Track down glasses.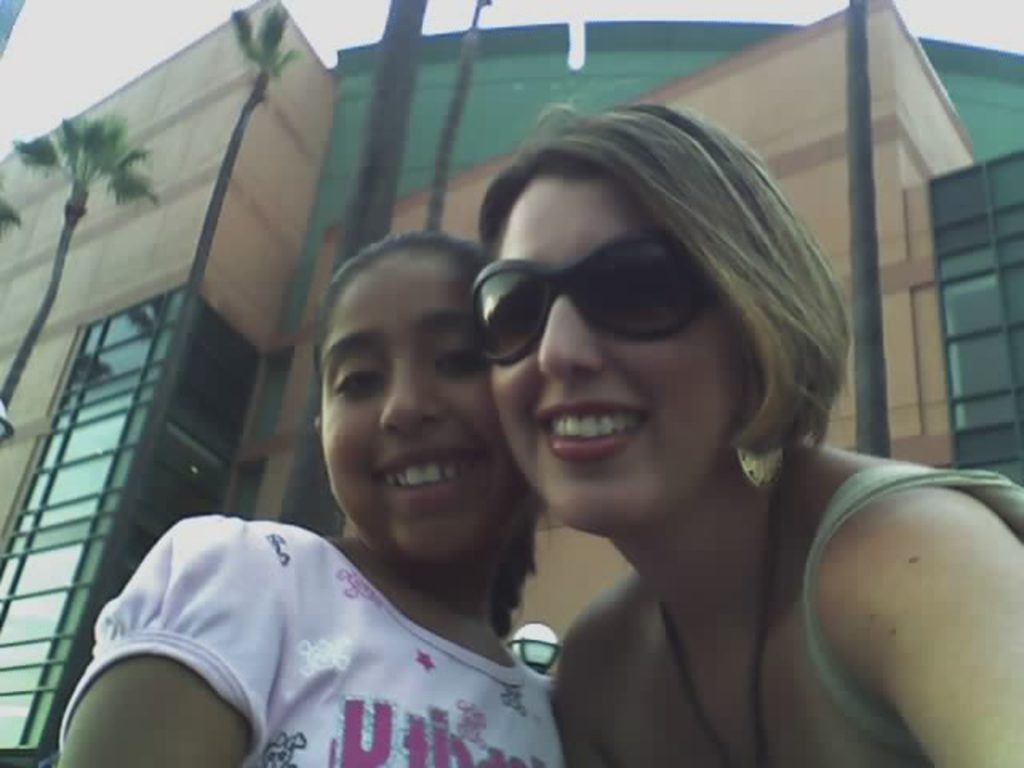
Tracked to l=469, t=232, r=715, b=366.
